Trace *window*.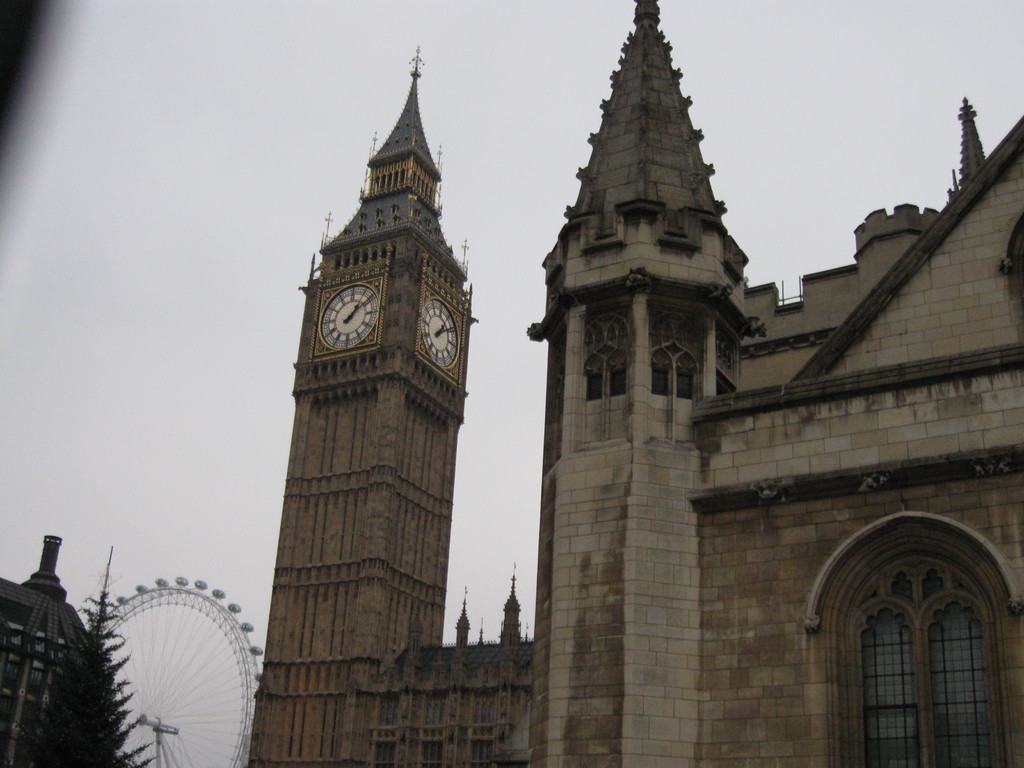
Traced to <region>809, 495, 1000, 740</region>.
